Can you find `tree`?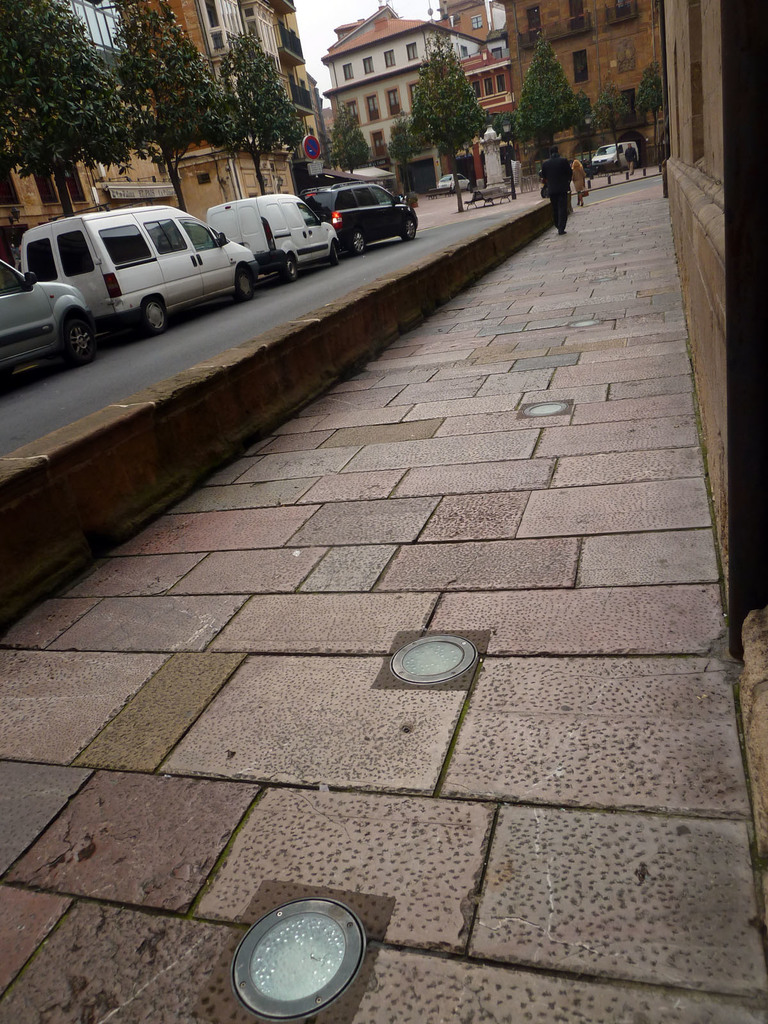
Yes, bounding box: x1=586 y1=77 x2=632 y2=177.
